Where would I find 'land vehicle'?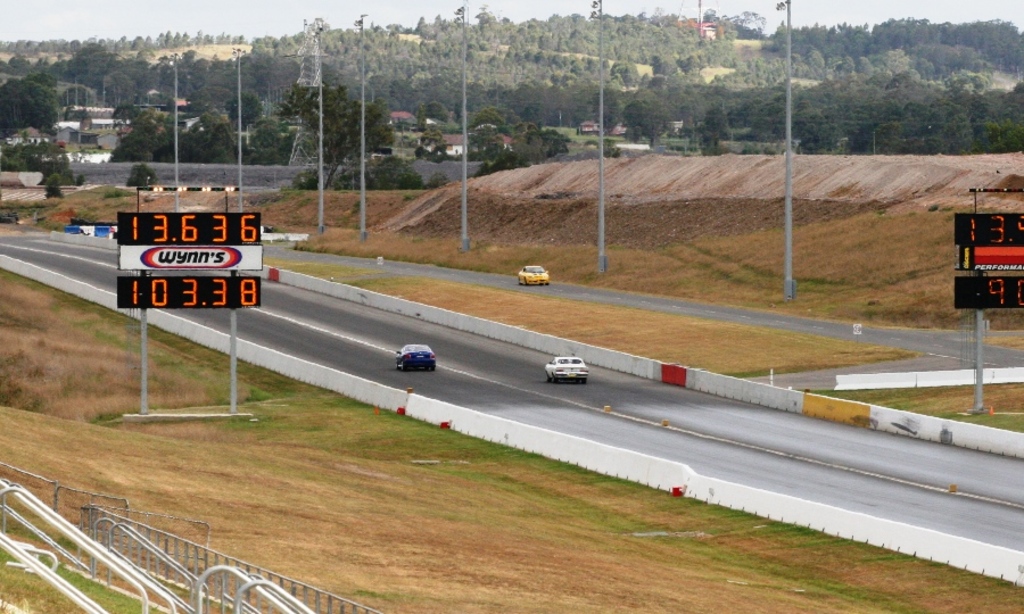
At [395,345,436,373].
